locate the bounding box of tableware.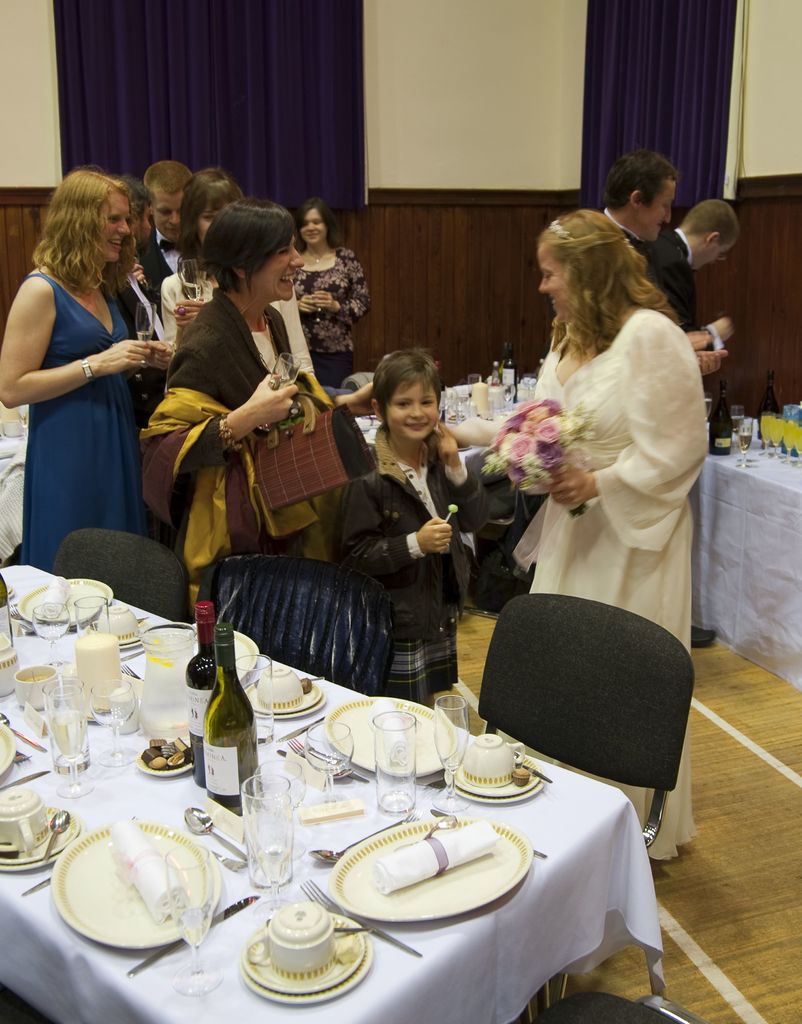
Bounding box: [707, 392, 712, 426].
